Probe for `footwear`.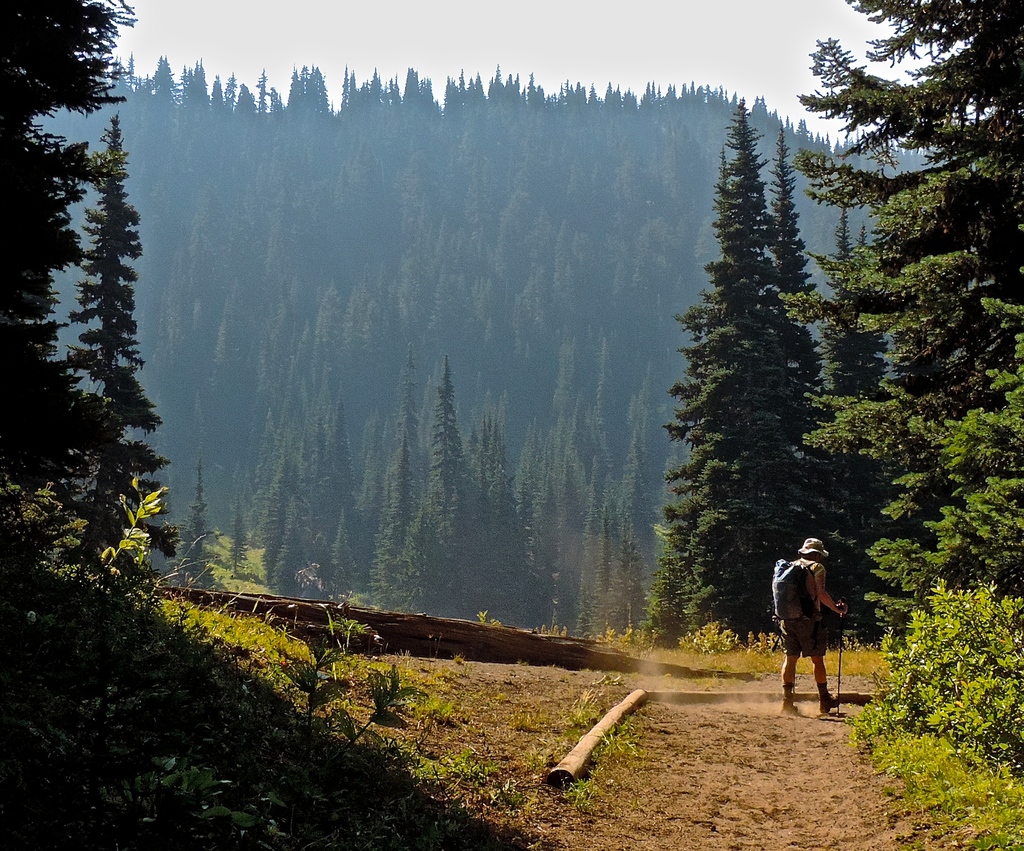
Probe result: (x1=779, y1=696, x2=806, y2=716).
